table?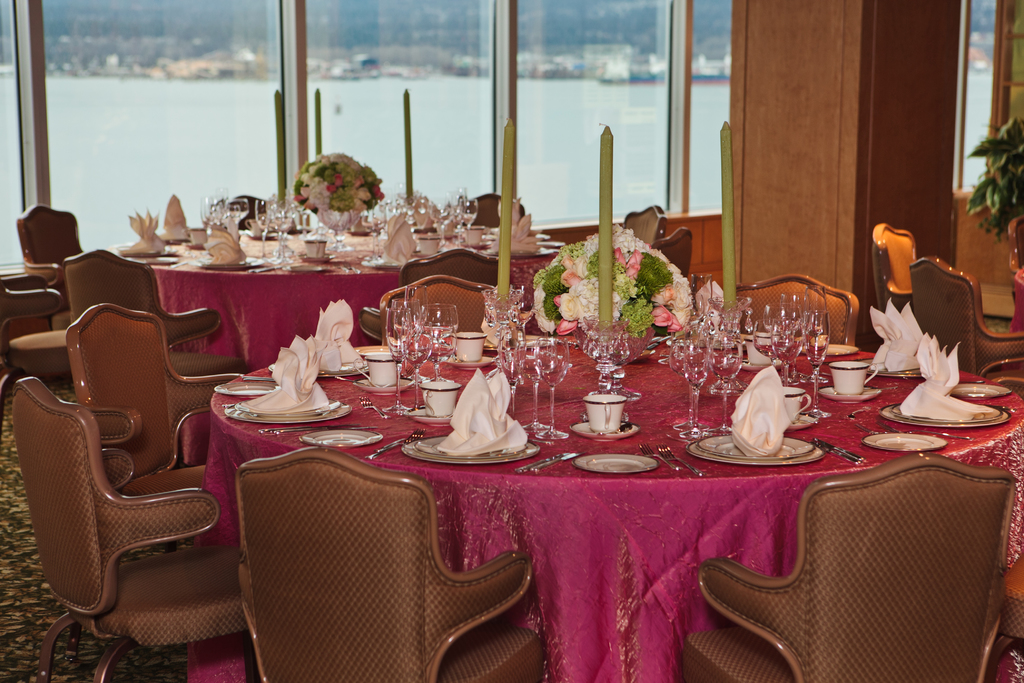
[left=148, top=251, right=564, bottom=465]
